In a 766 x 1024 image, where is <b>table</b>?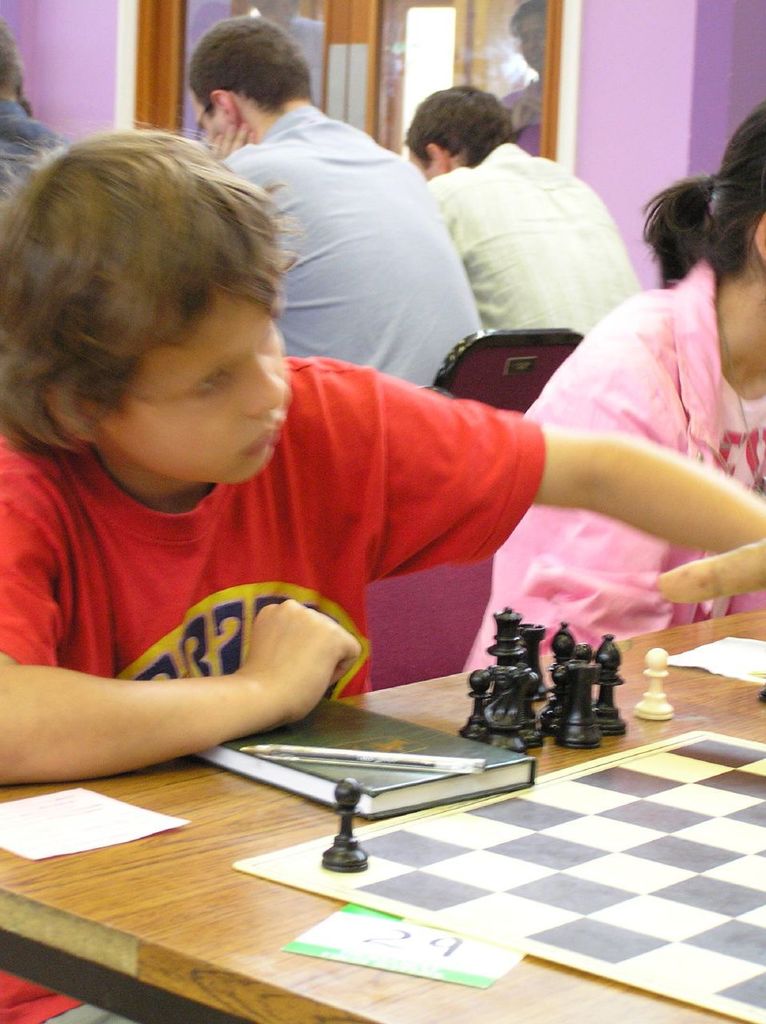
box=[0, 607, 765, 1023].
